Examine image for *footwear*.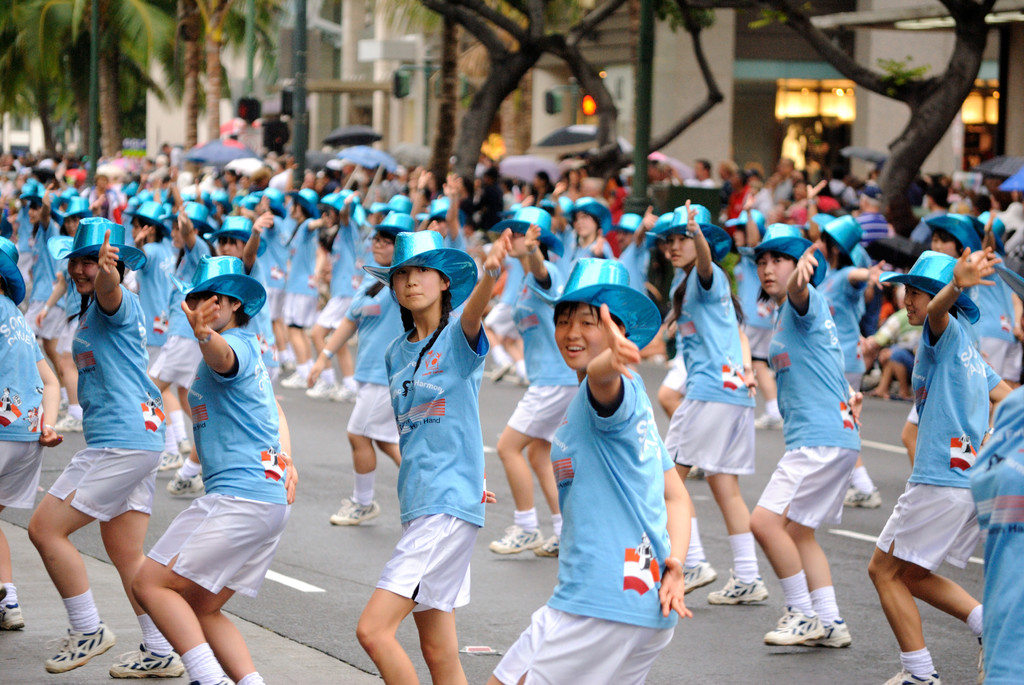
Examination result: (left=537, top=537, right=558, bottom=559).
